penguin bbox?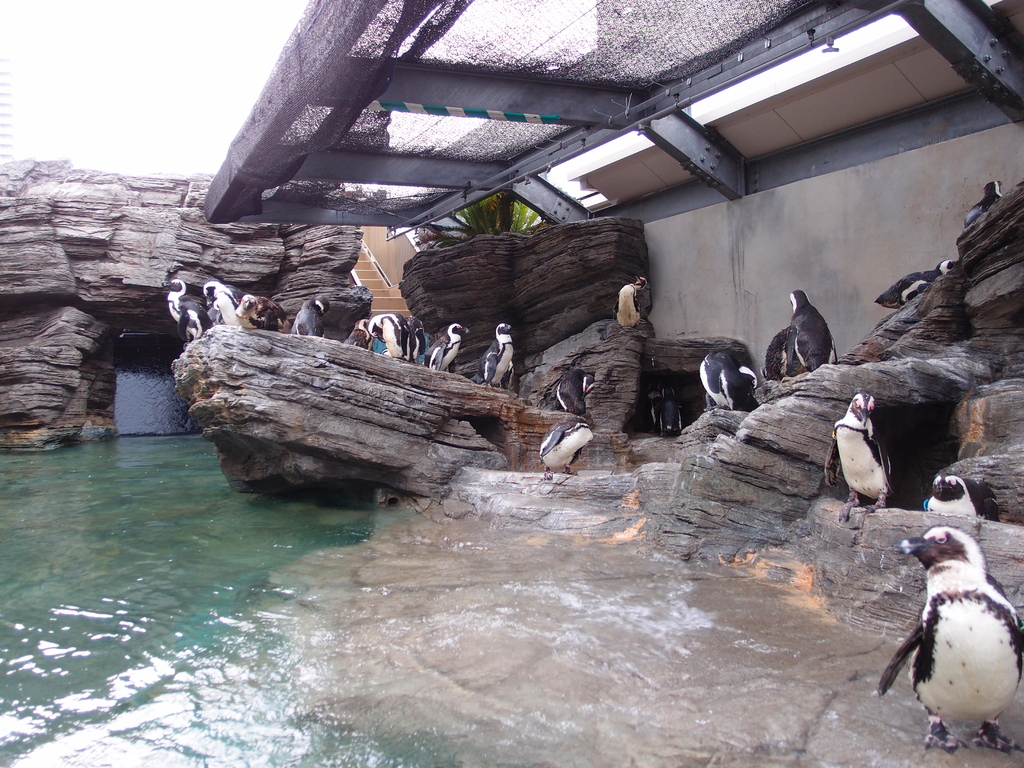
bbox=[284, 294, 333, 337]
